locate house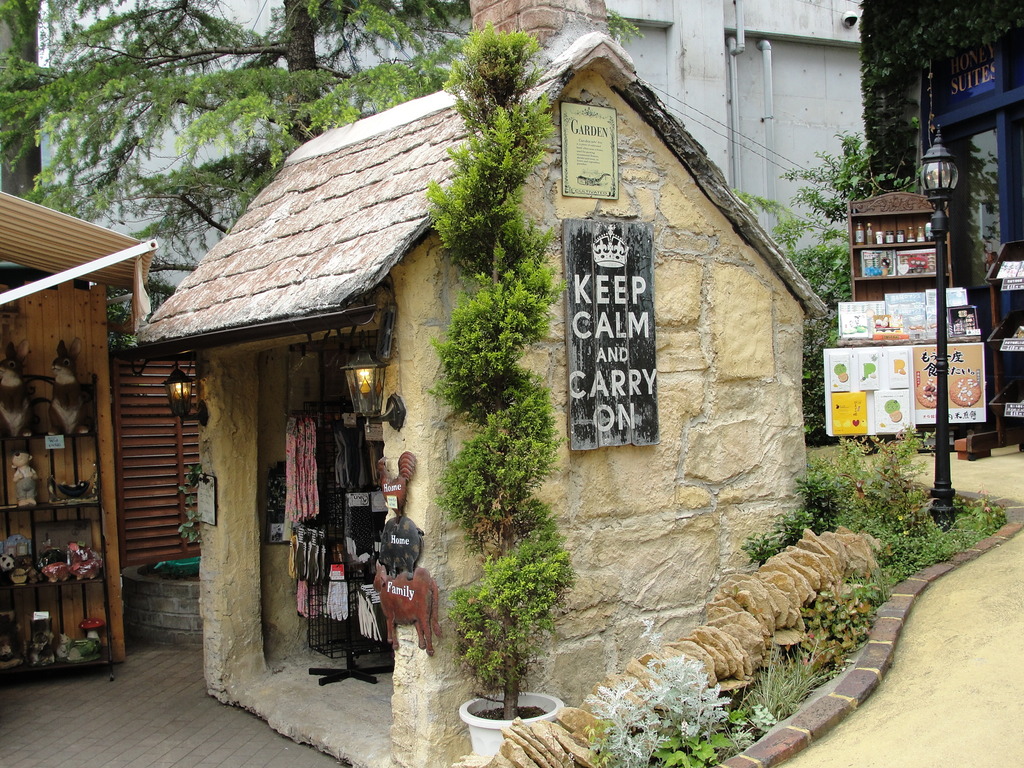
bbox(691, 0, 846, 399)
